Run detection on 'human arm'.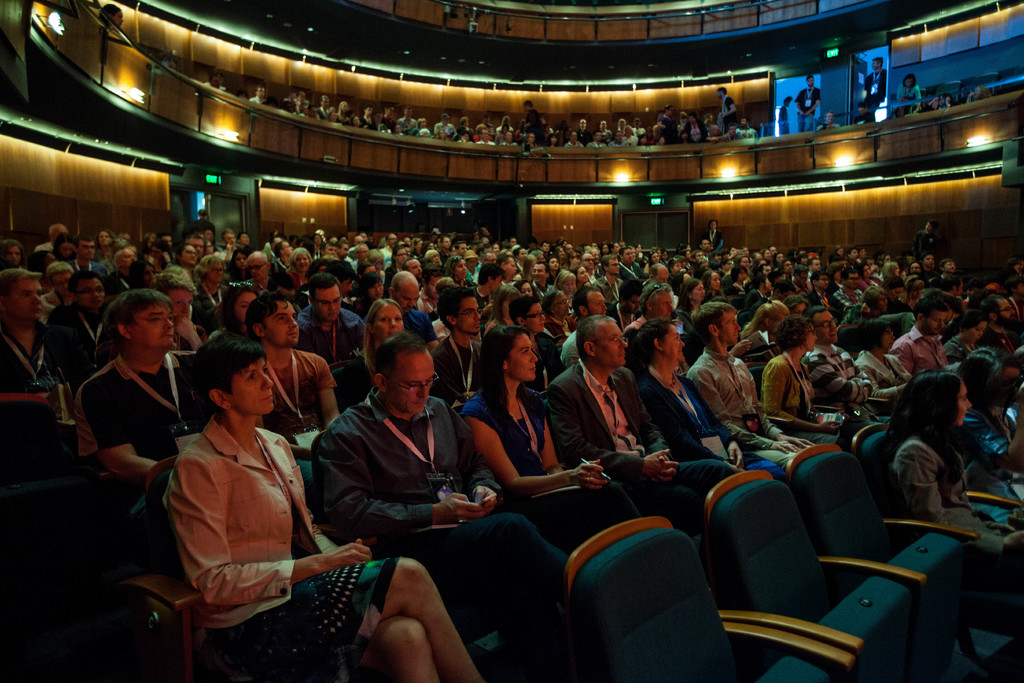
Result: detection(637, 381, 685, 481).
